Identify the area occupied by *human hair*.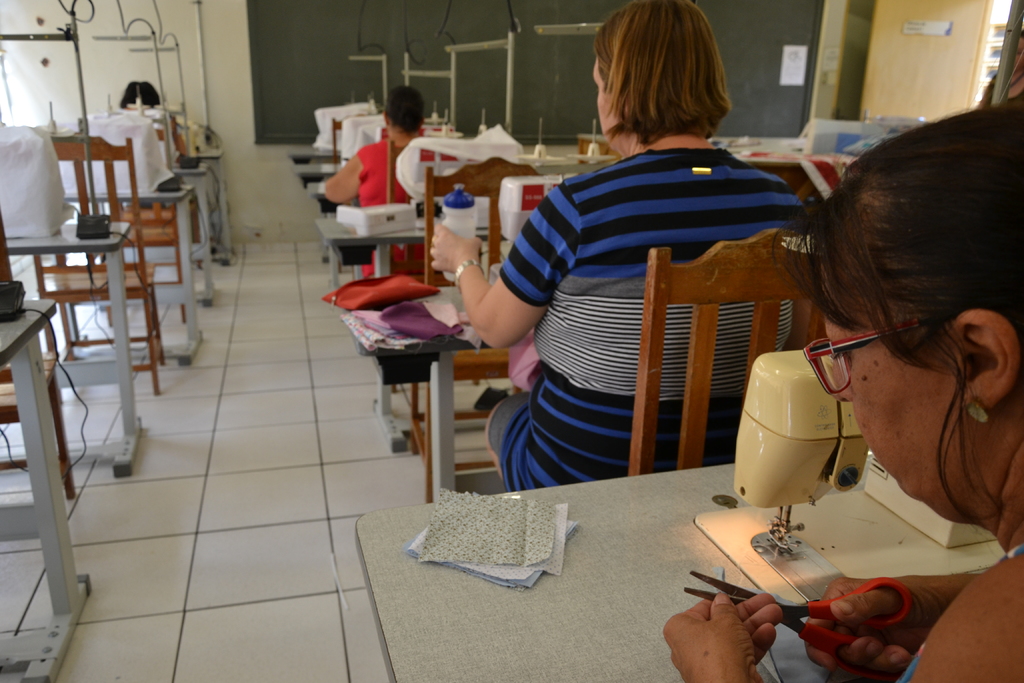
Area: (left=384, top=83, right=424, bottom=131).
